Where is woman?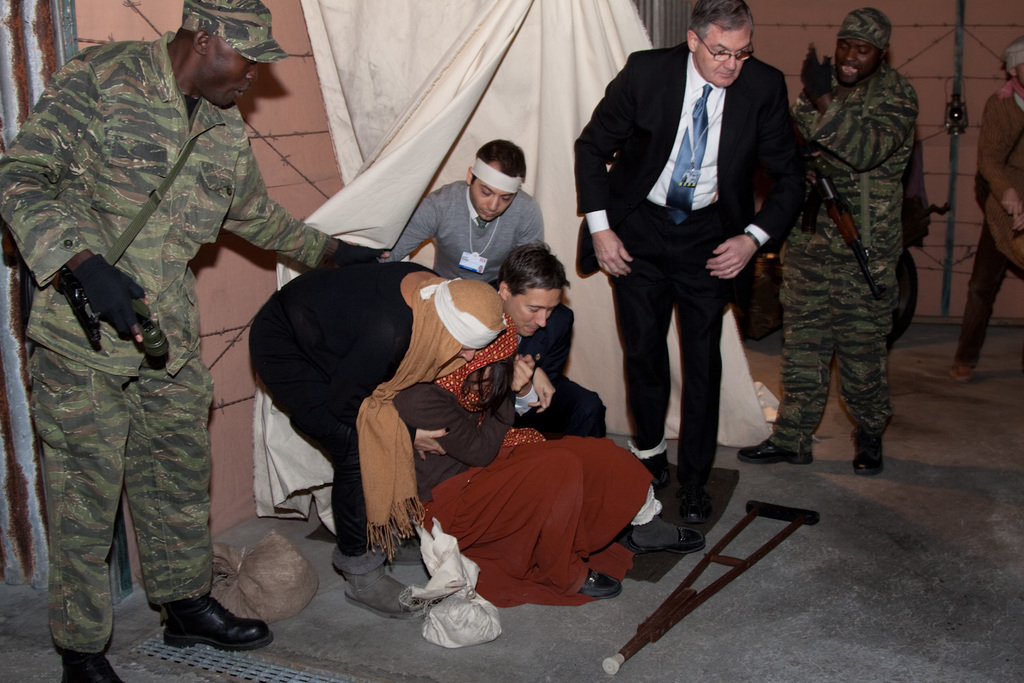
(387,326,715,615).
